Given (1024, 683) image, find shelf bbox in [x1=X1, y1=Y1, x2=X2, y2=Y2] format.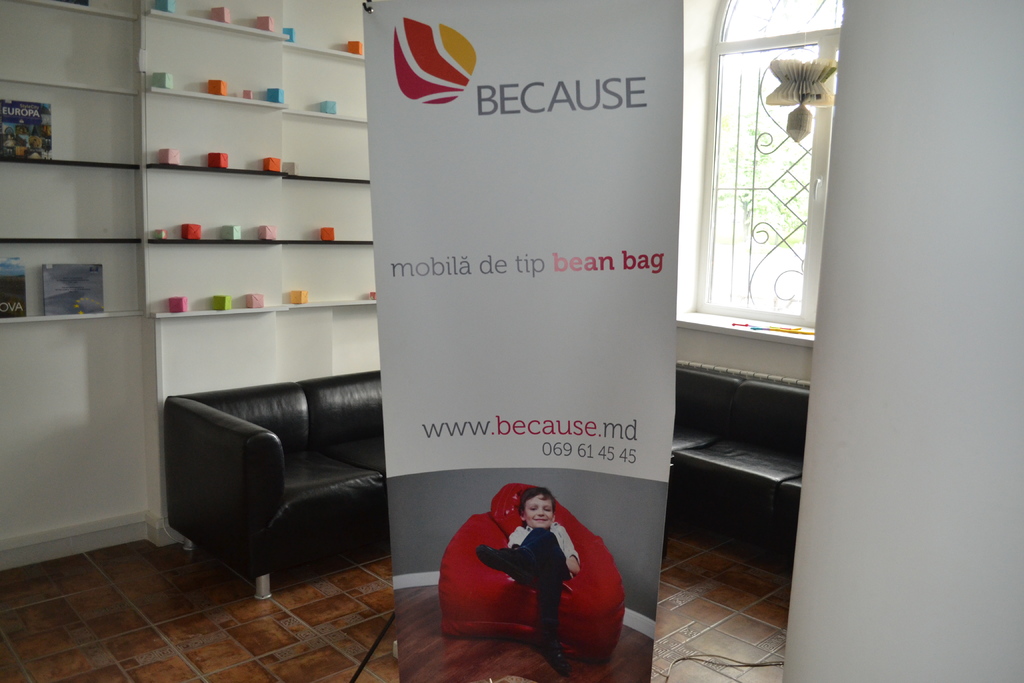
[x1=4, y1=95, x2=143, y2=158].
